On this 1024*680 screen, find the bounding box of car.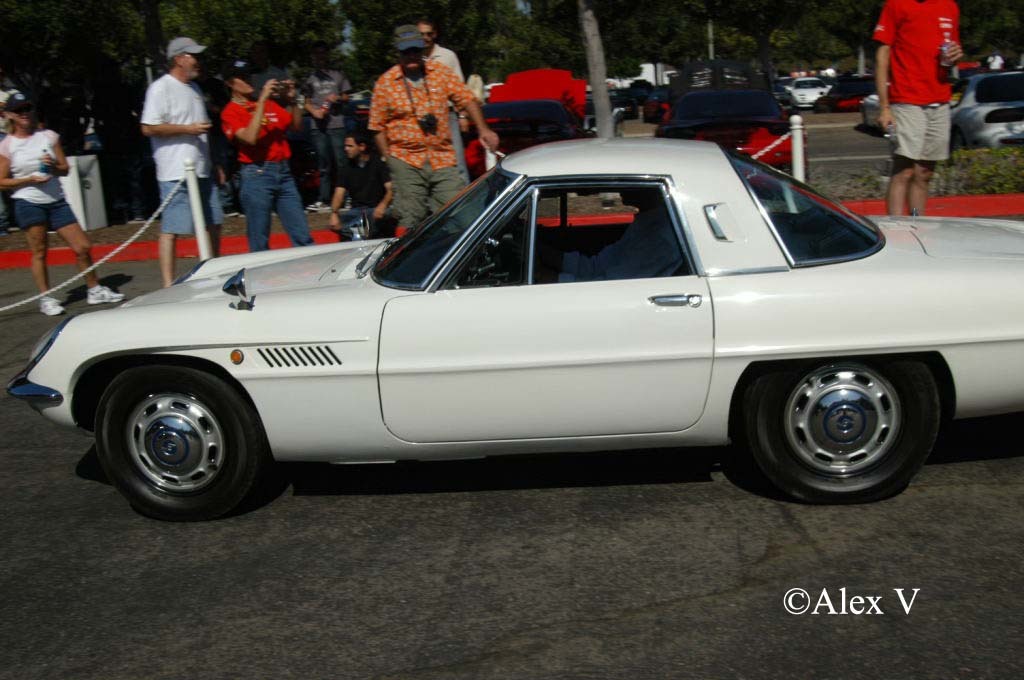
Bounding box: rect(29, 139, 1020, 524).
